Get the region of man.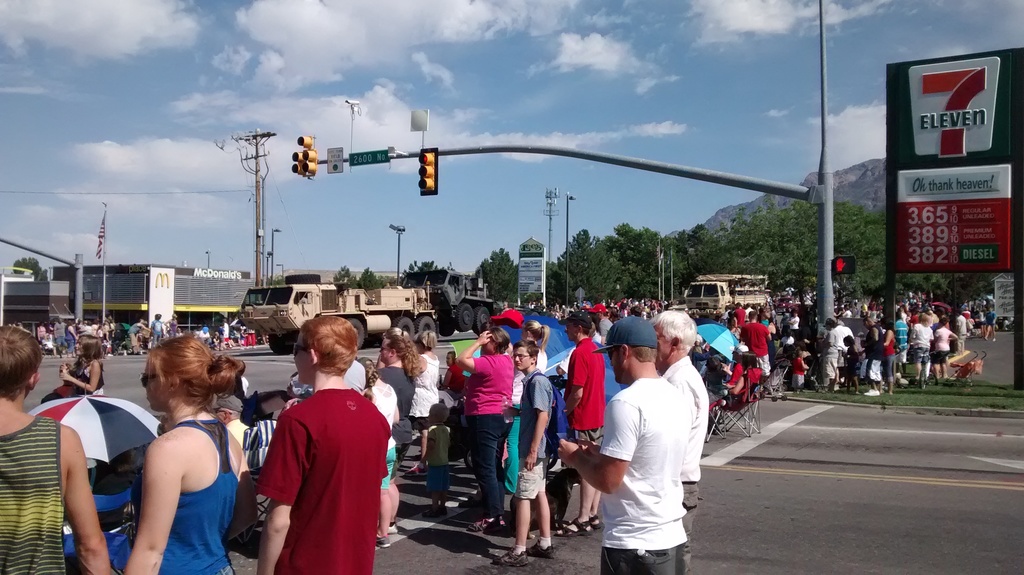
[x1=955, y1=311, x2=970, y2=352].
